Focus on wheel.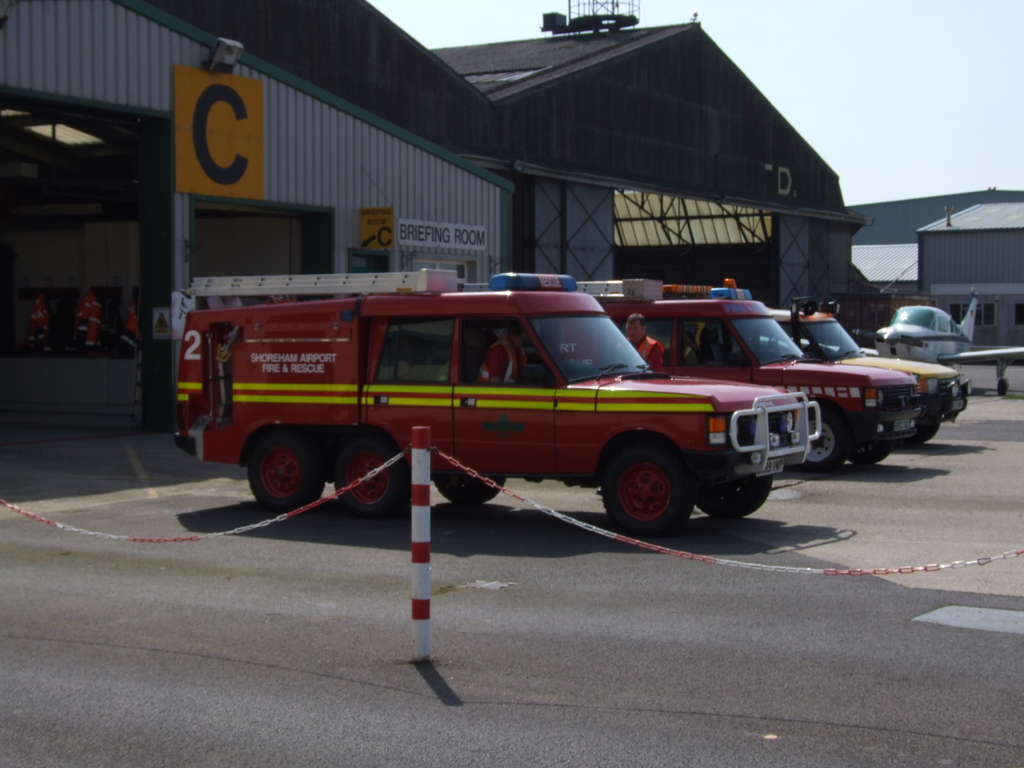
Focused at x1=851, y1=445, x2=884, y2=461.
